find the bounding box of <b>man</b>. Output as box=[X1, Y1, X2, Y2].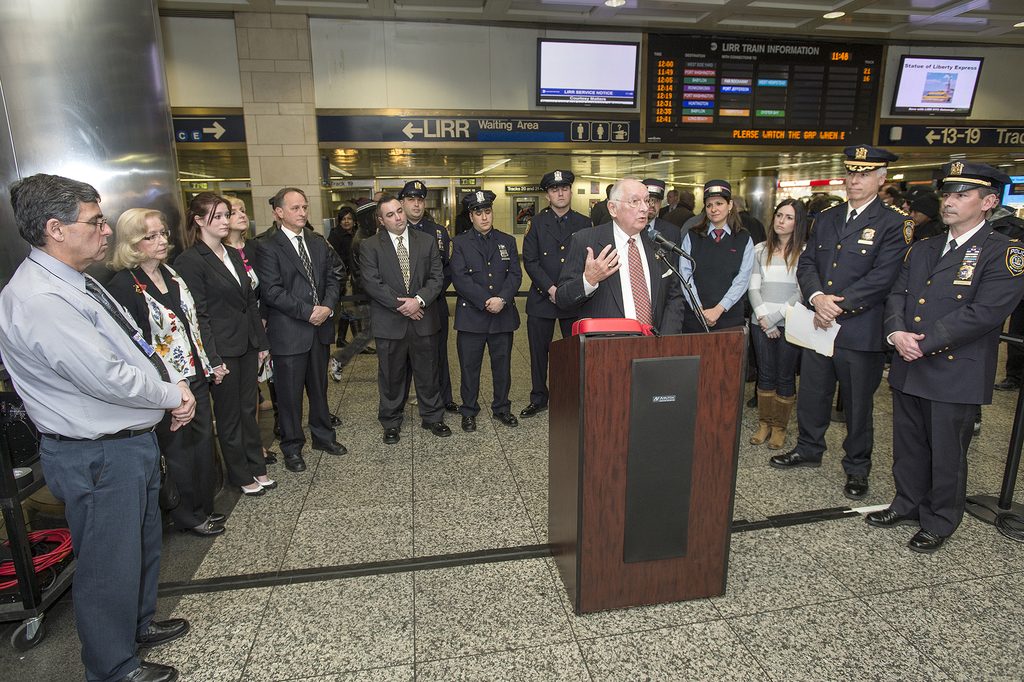
box=[518, 172, 598, 421].
